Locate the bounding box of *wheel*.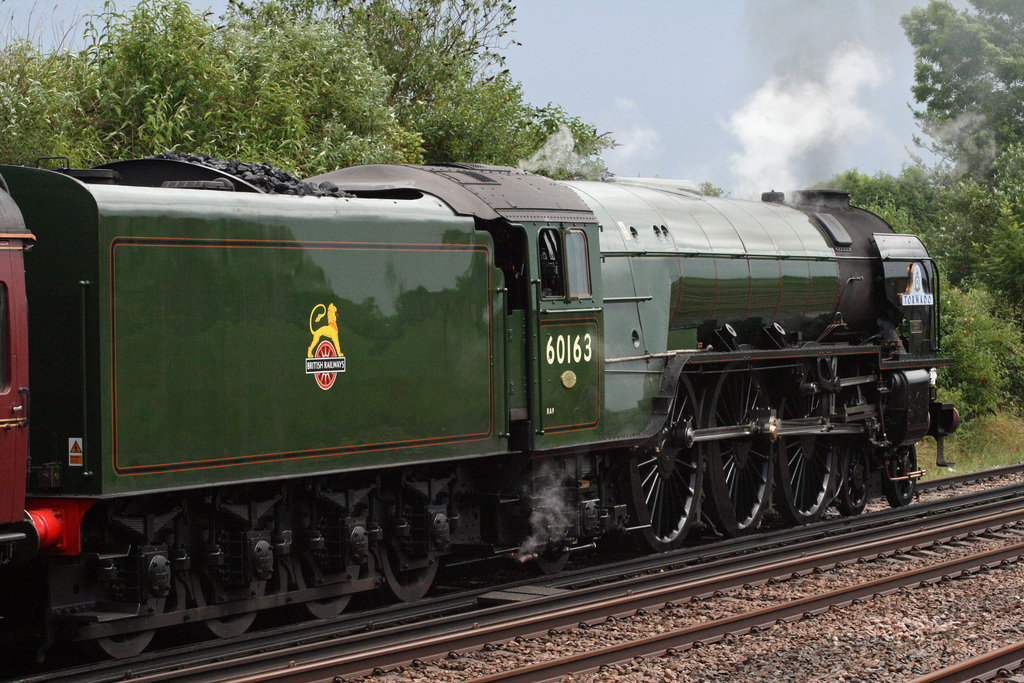
Bounding box: <bbox>883, 444, 919, 503</bbox>.
